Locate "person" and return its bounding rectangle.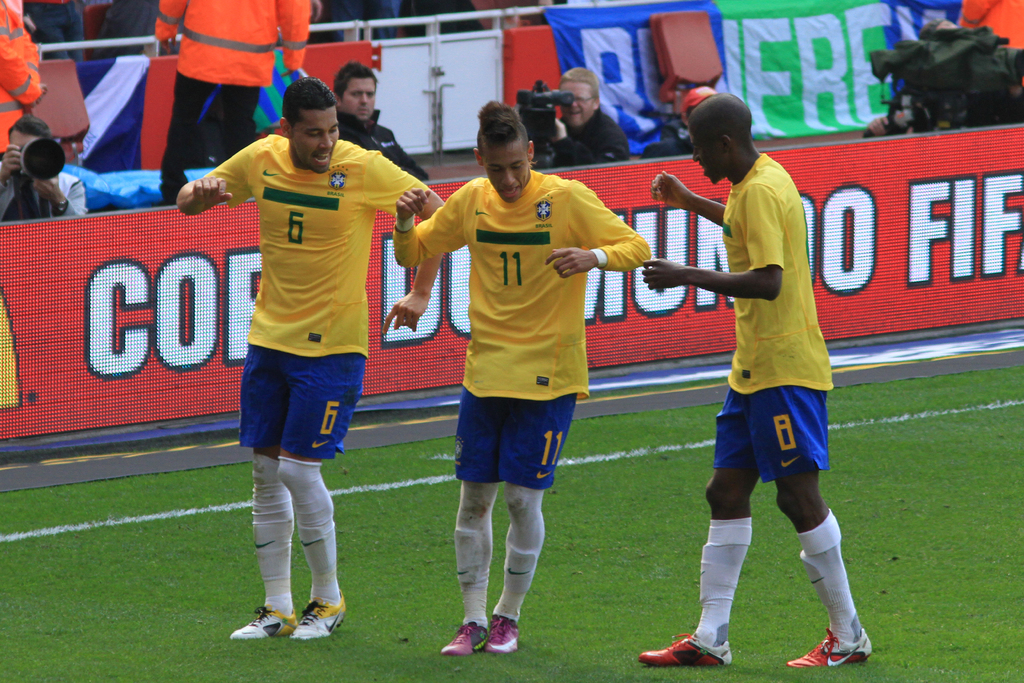
(189,58,410,643).
